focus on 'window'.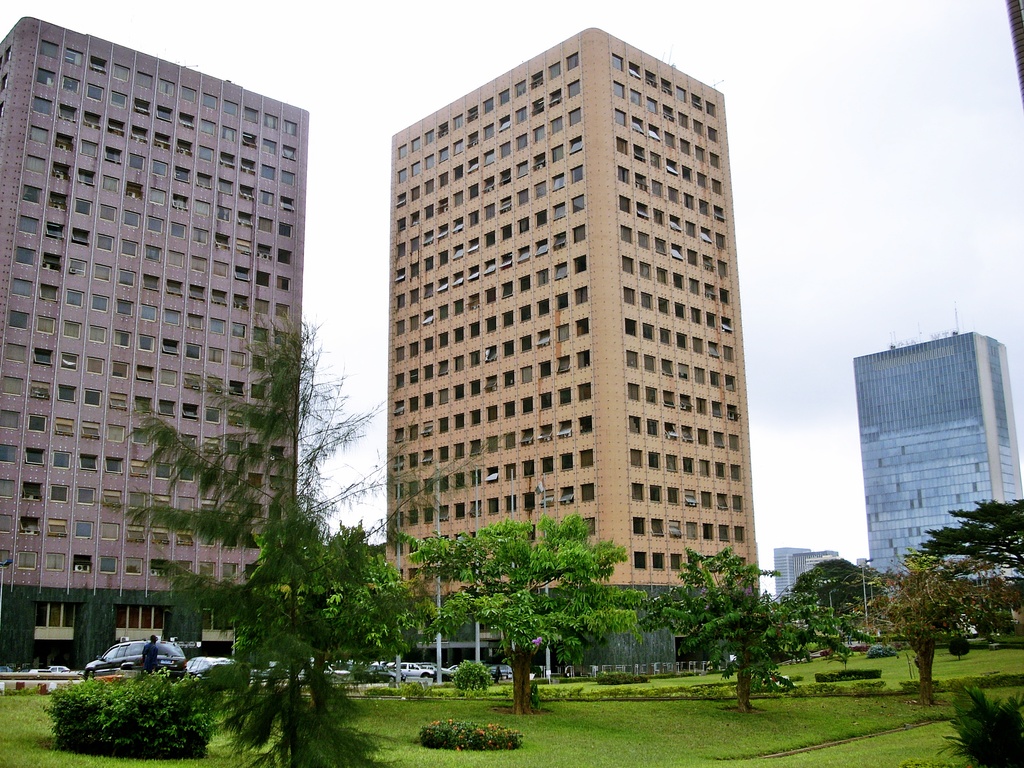
Focused at <box>18,215,36,232</box>.
